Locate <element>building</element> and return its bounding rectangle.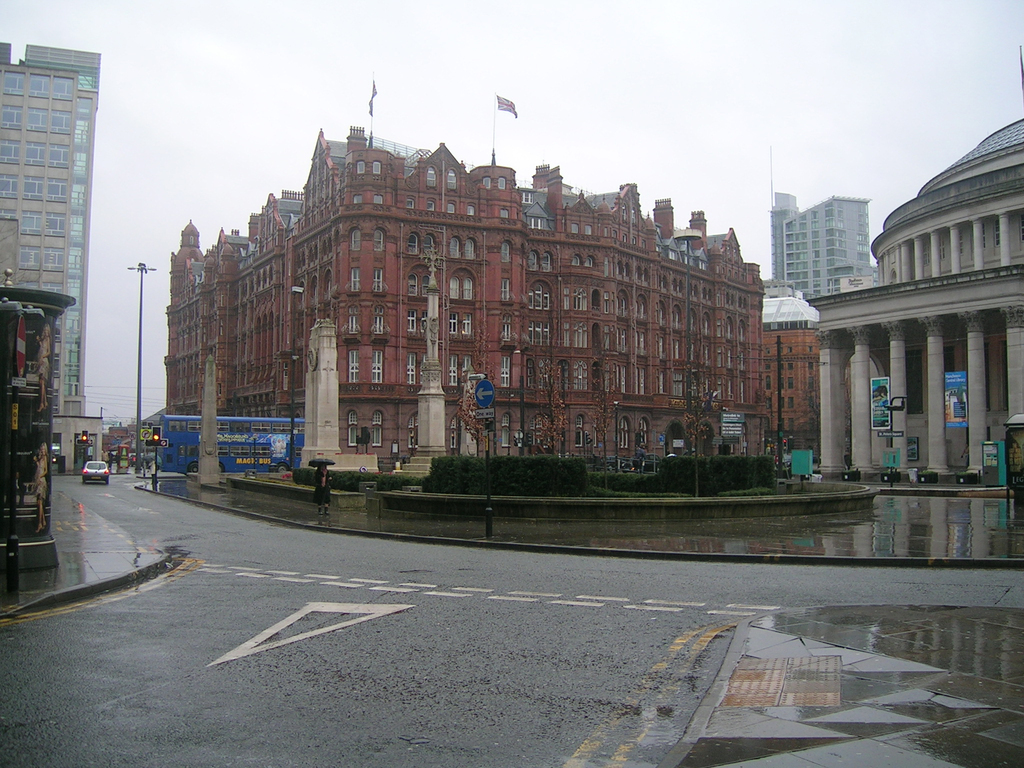
locate(46, 412, 99, 481).
